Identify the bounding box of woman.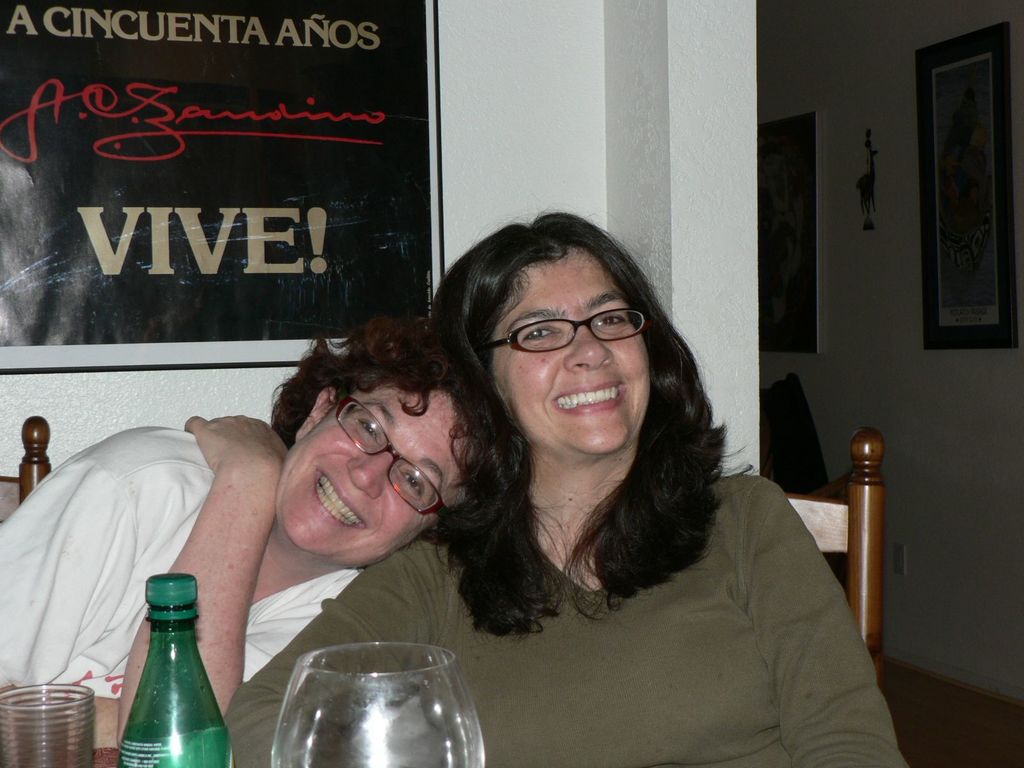
x1=226, y1=194, x2=902, y2=767.
